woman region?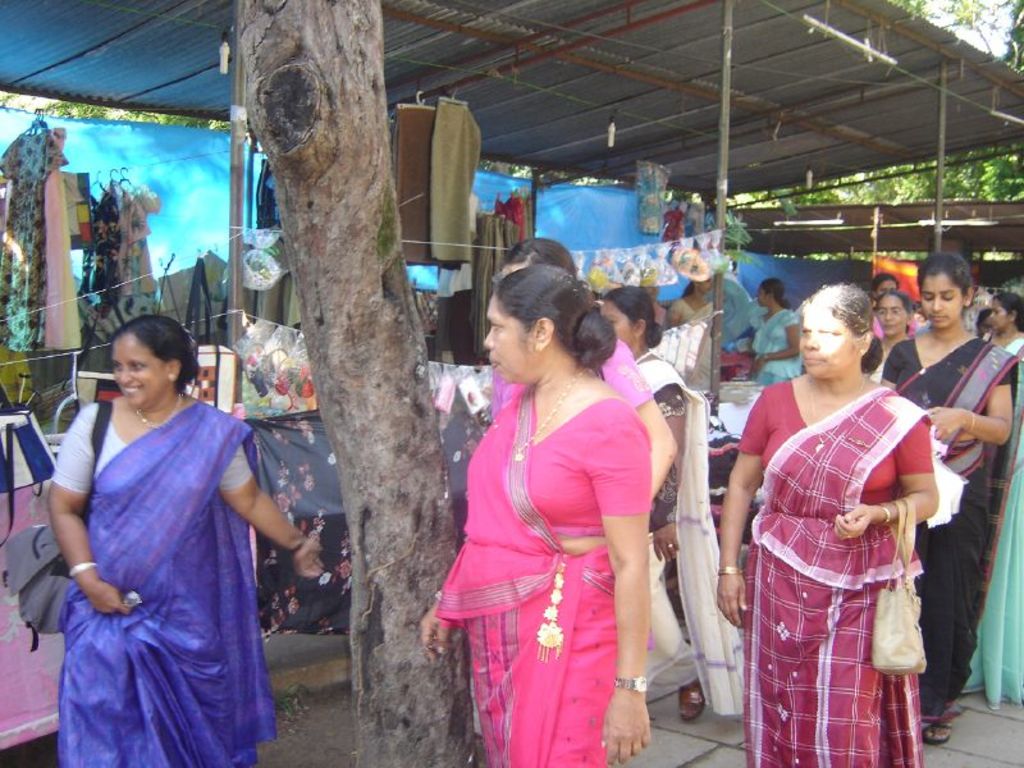
750:276:805:390
